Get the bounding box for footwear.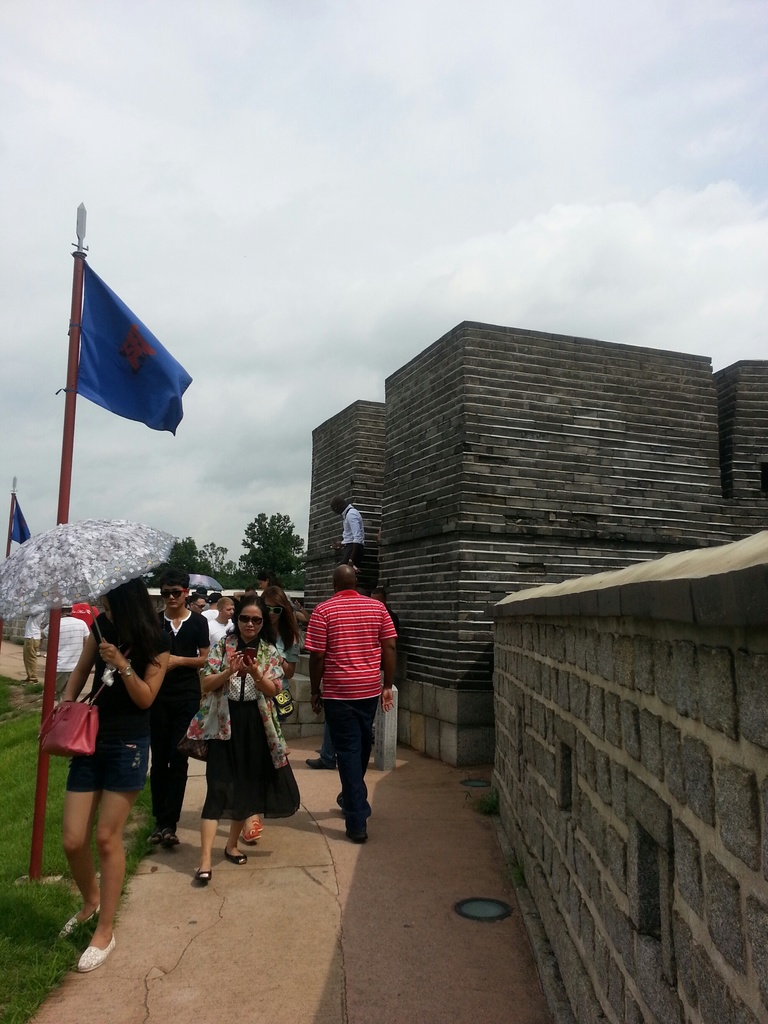
222, 814, 264, 844.
